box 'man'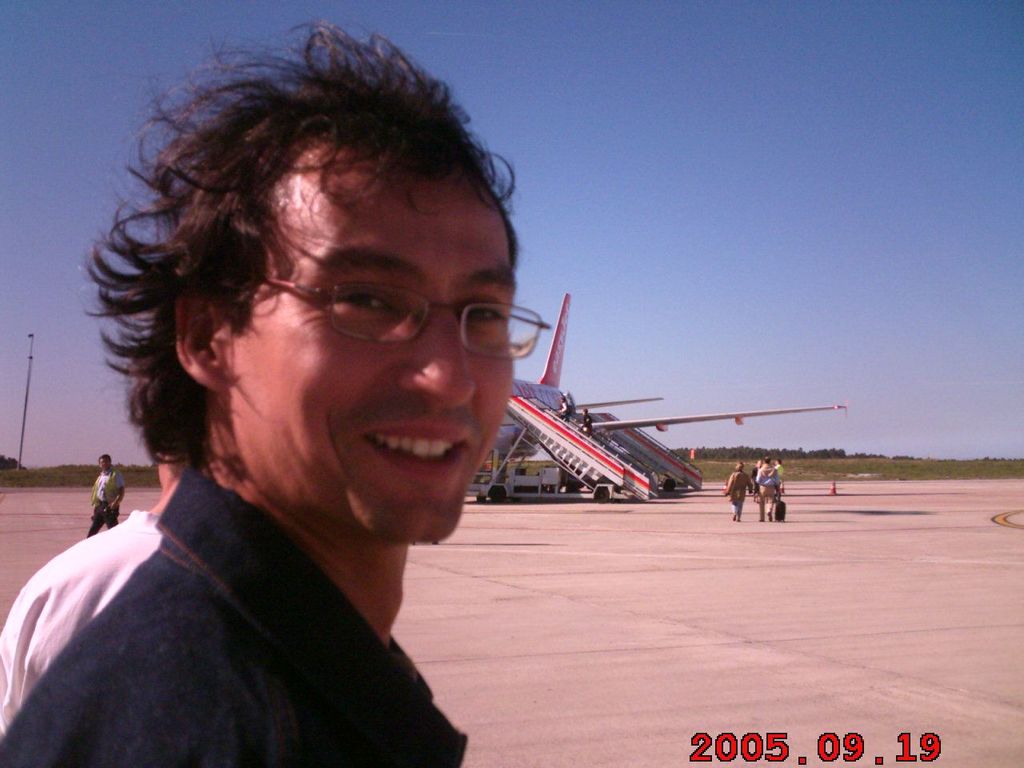
11 146 571 767
